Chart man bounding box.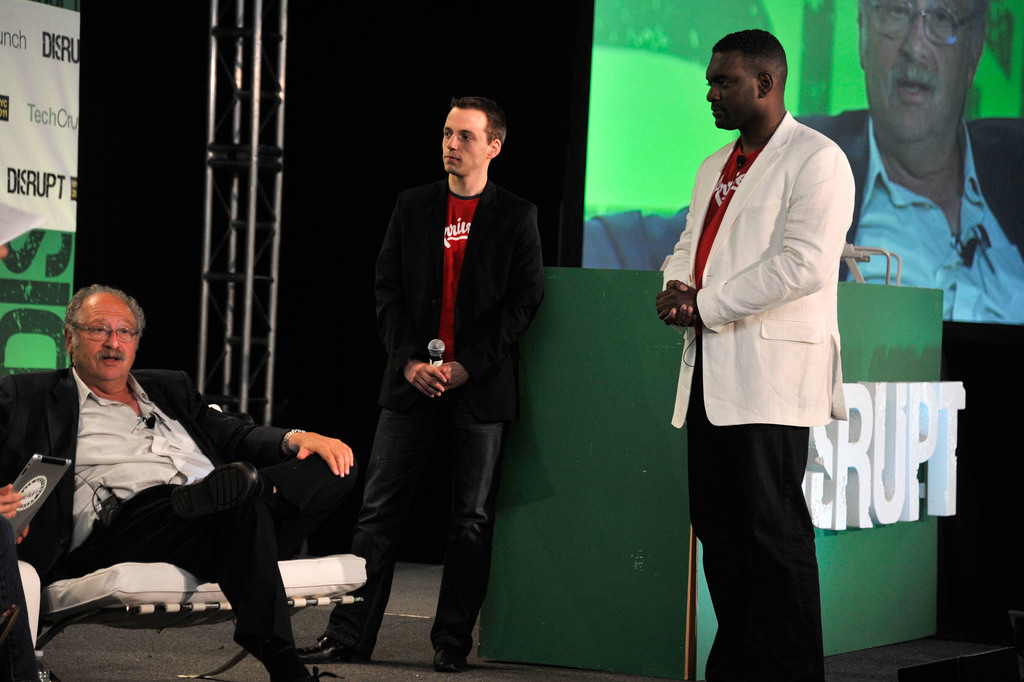
Charted: crop(289, 99, 547, 675).
